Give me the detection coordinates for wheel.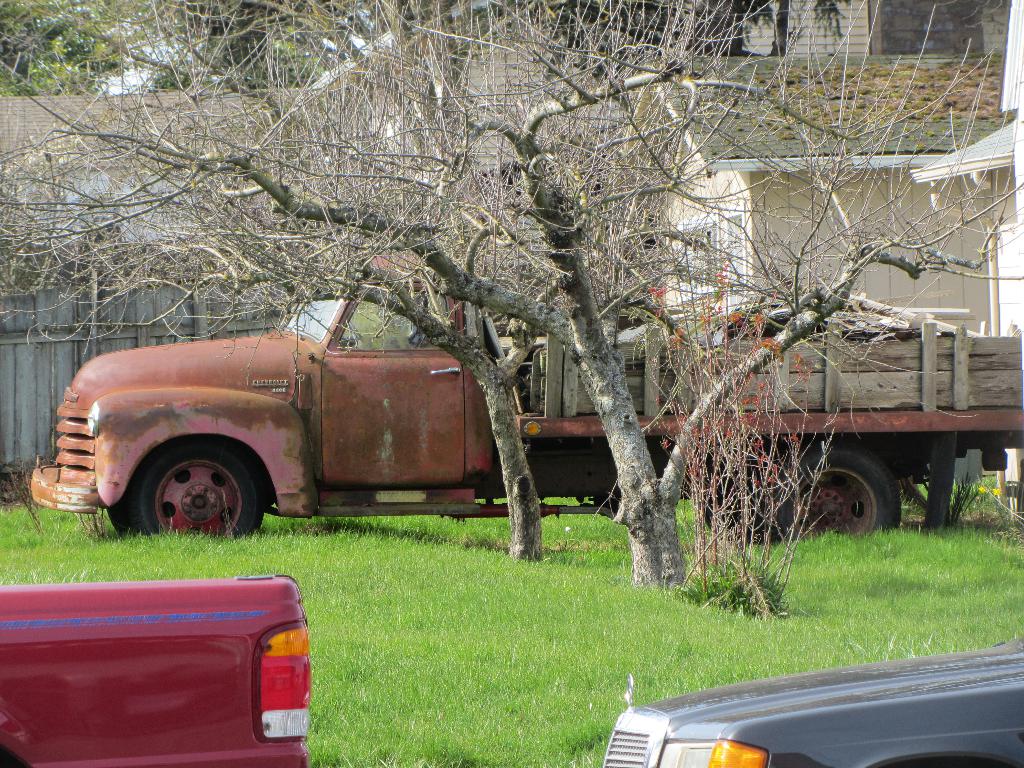
rect(115, 442, 272, 538).
